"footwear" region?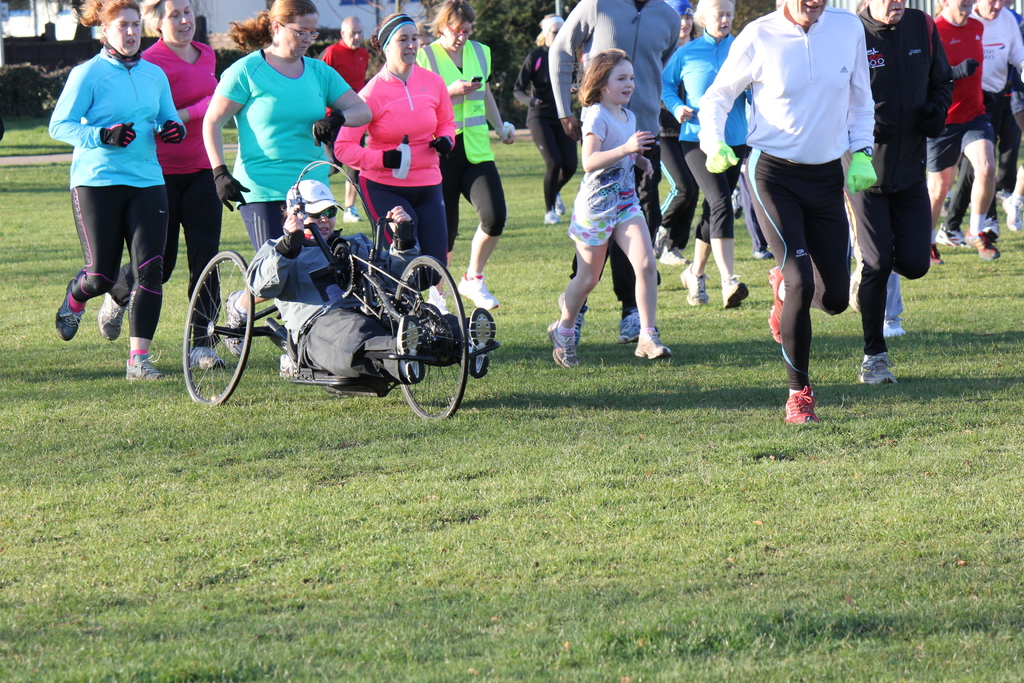
bbox(631, 325, 673, 361)
